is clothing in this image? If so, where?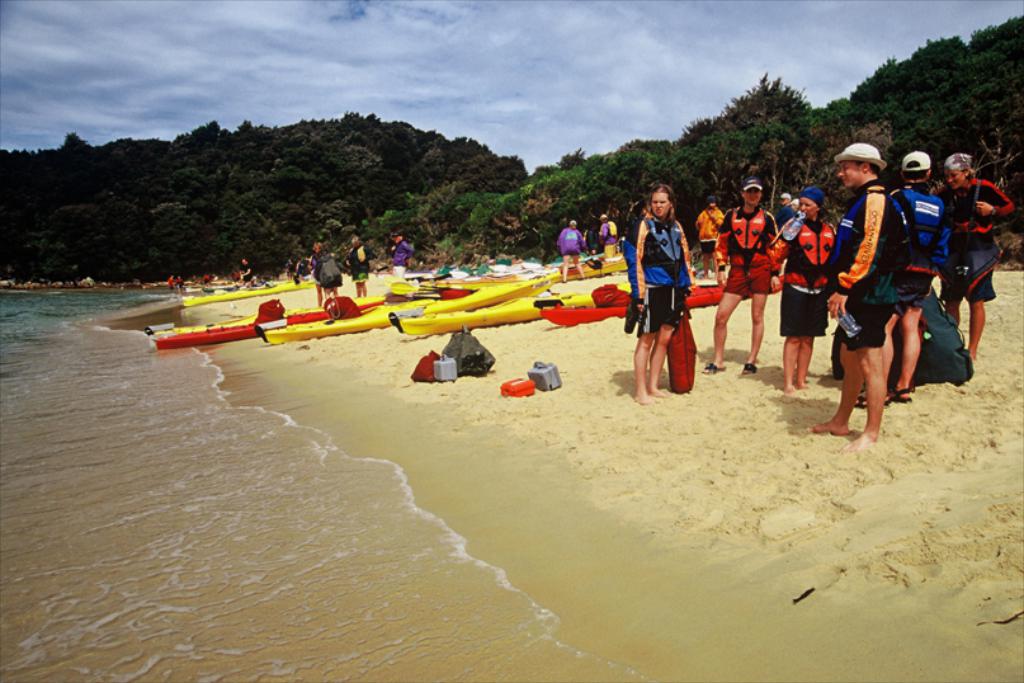
Yes, at 888/180/953/320.
